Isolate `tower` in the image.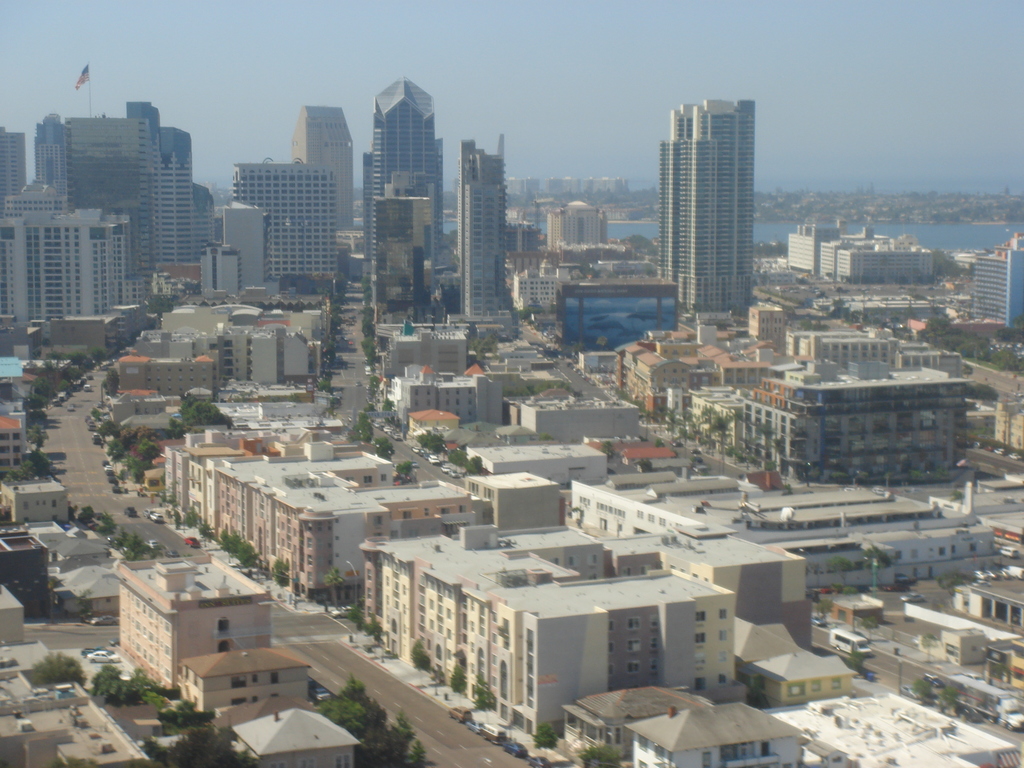
Isolated region: (647,84,772,293).
